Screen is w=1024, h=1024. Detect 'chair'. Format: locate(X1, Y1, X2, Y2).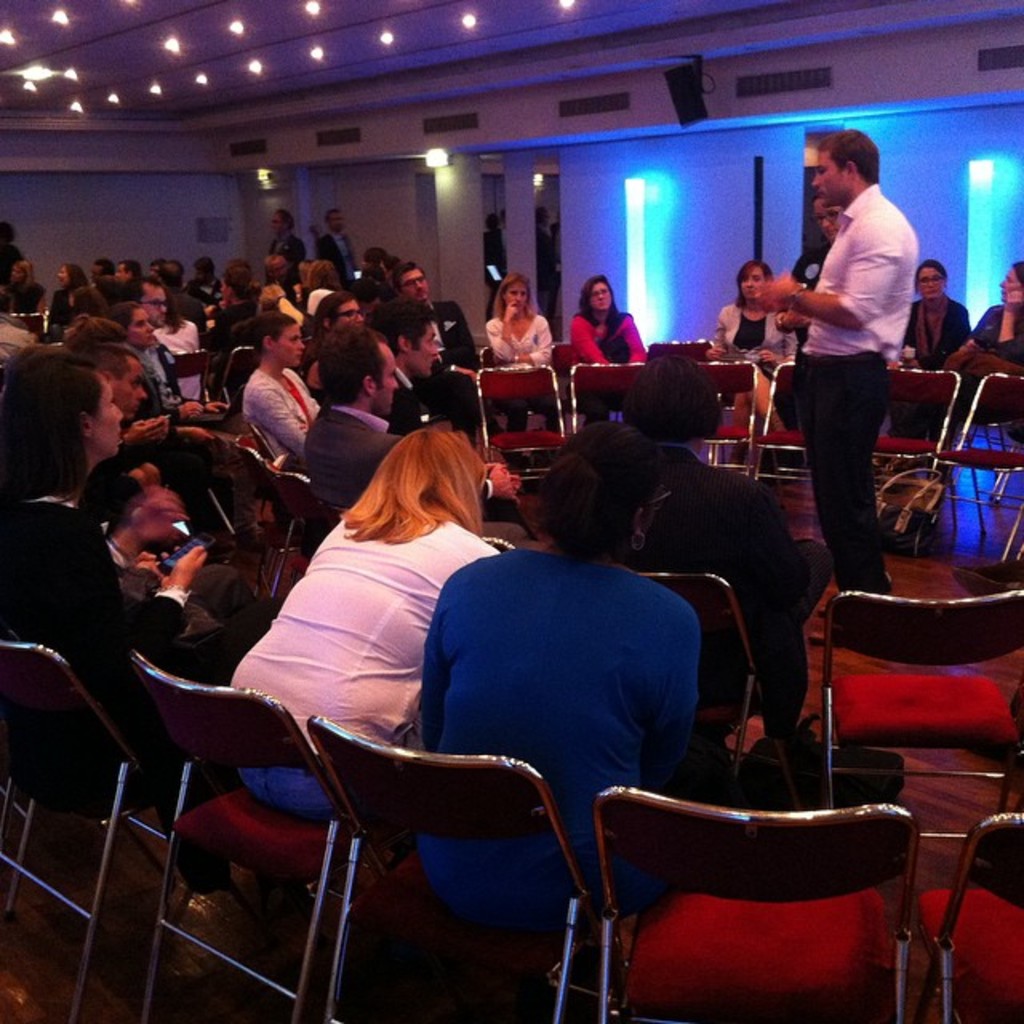
locate(931, 368, 1022, 562).
